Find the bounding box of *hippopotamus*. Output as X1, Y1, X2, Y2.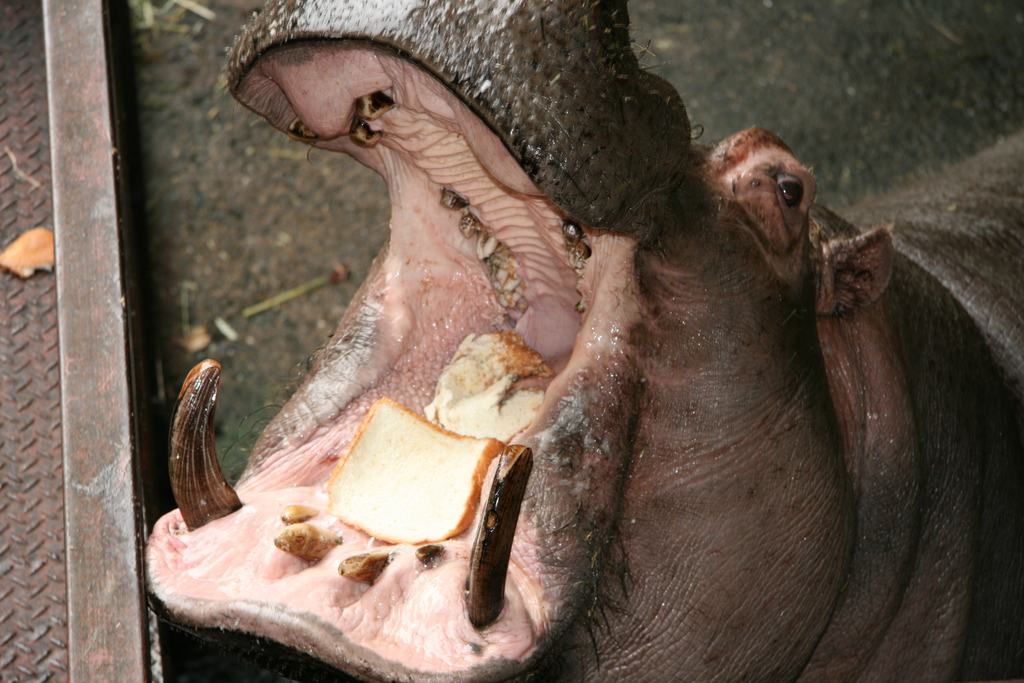
147, 0, 1023, 677.
